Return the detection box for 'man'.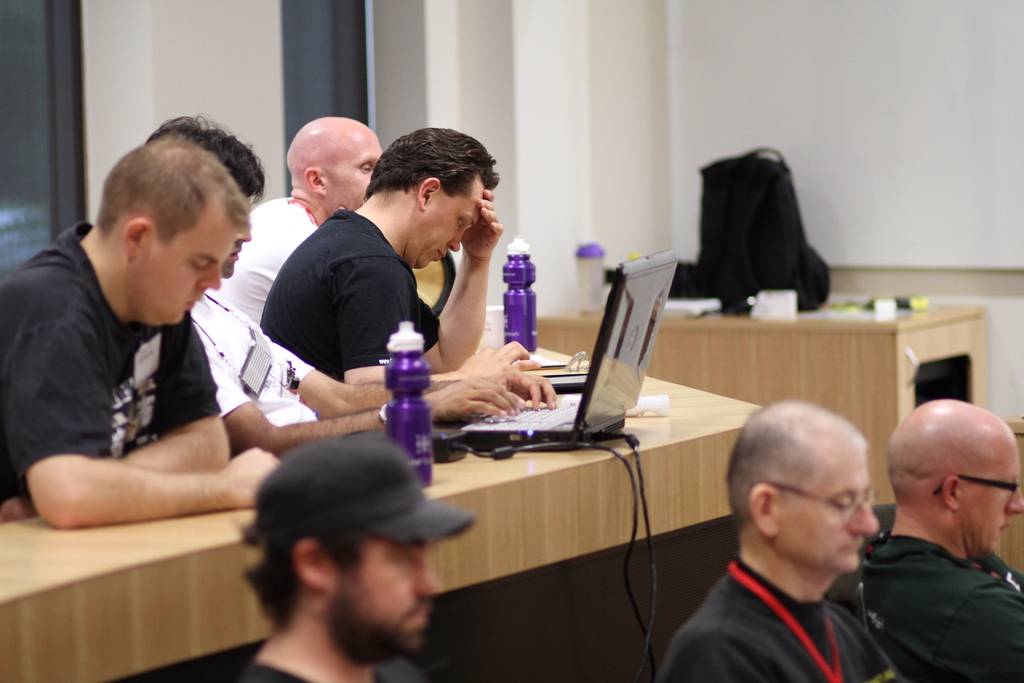
l=0, t=136, r=283, b=530.
